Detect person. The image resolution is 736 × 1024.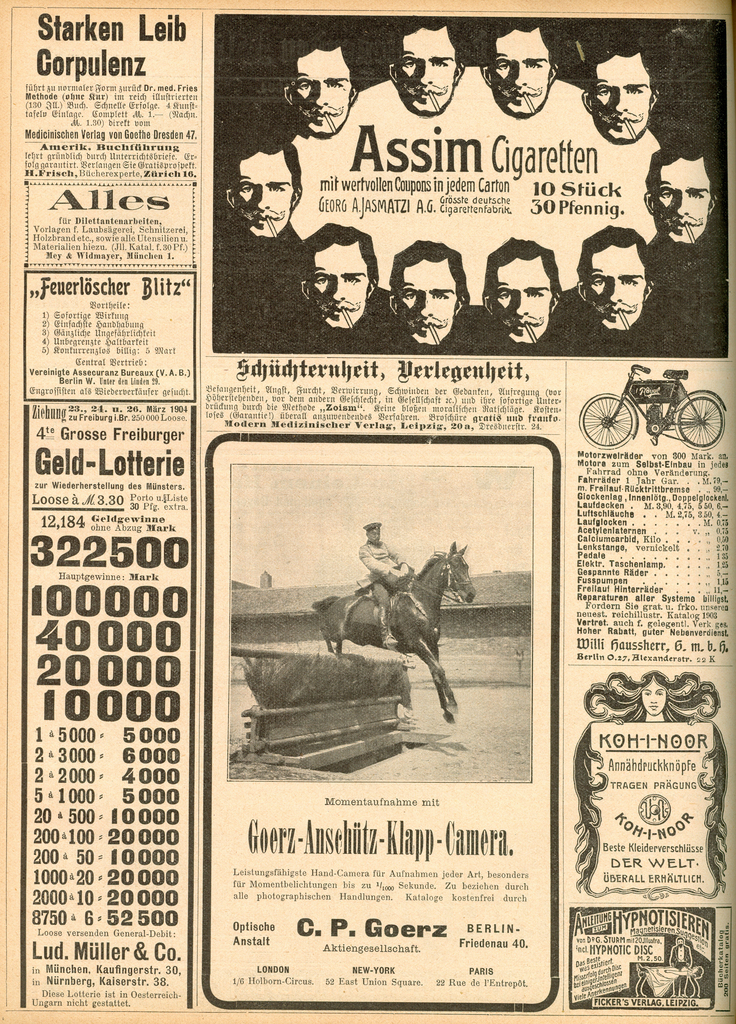
[577,221,652,344].
